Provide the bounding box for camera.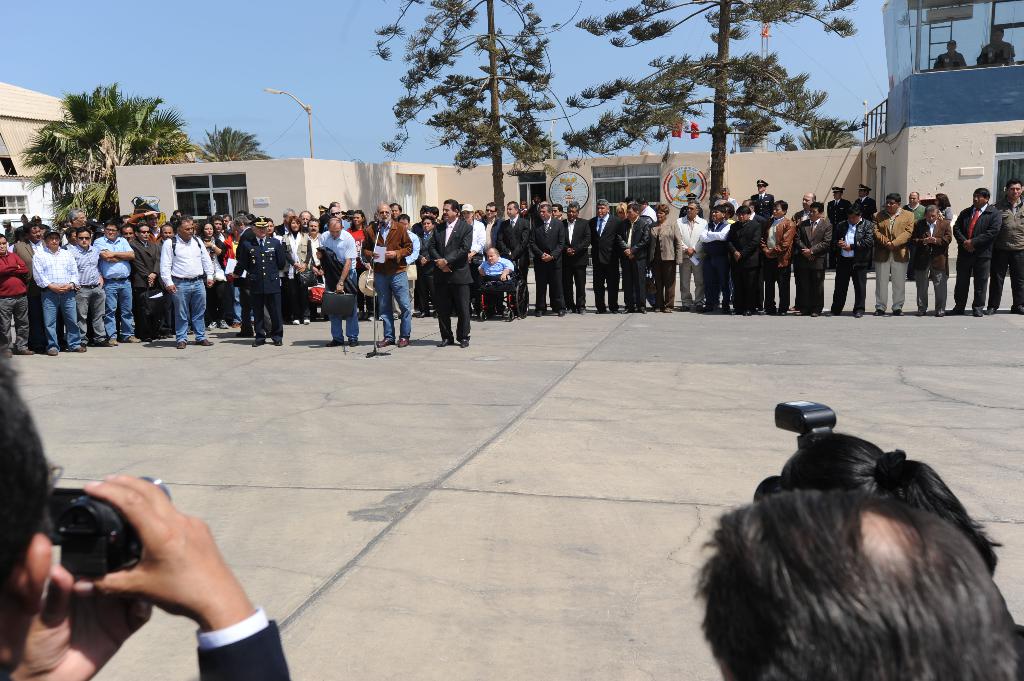
Rect(44, 472, 169, 588).
